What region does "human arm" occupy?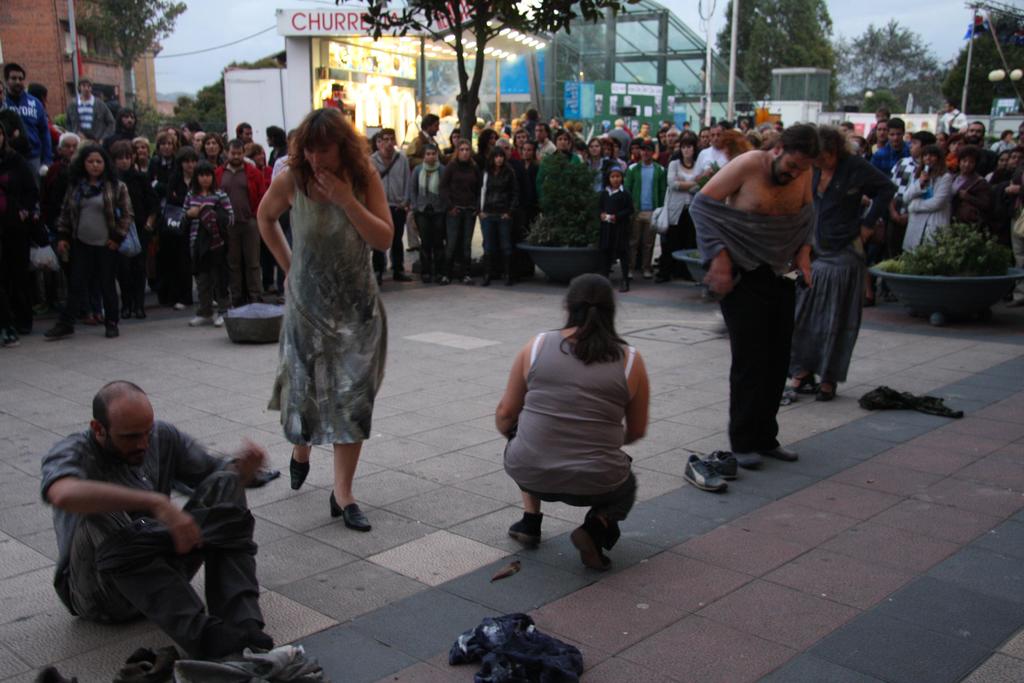
52:446:209:554.
